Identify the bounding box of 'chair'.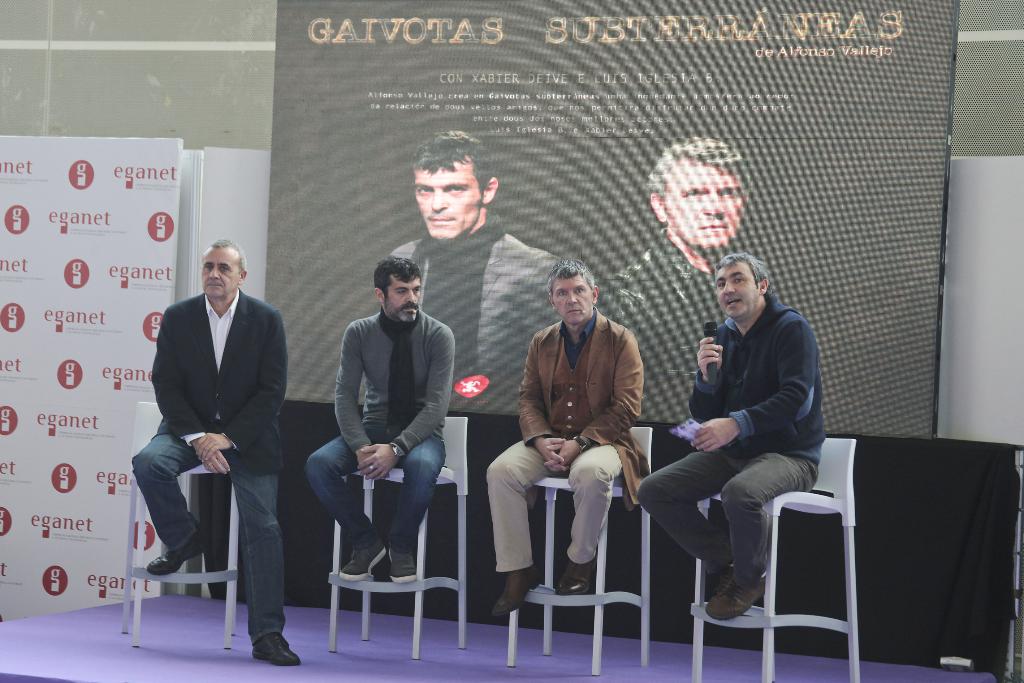
Rect(312, 438, 463, 664).
